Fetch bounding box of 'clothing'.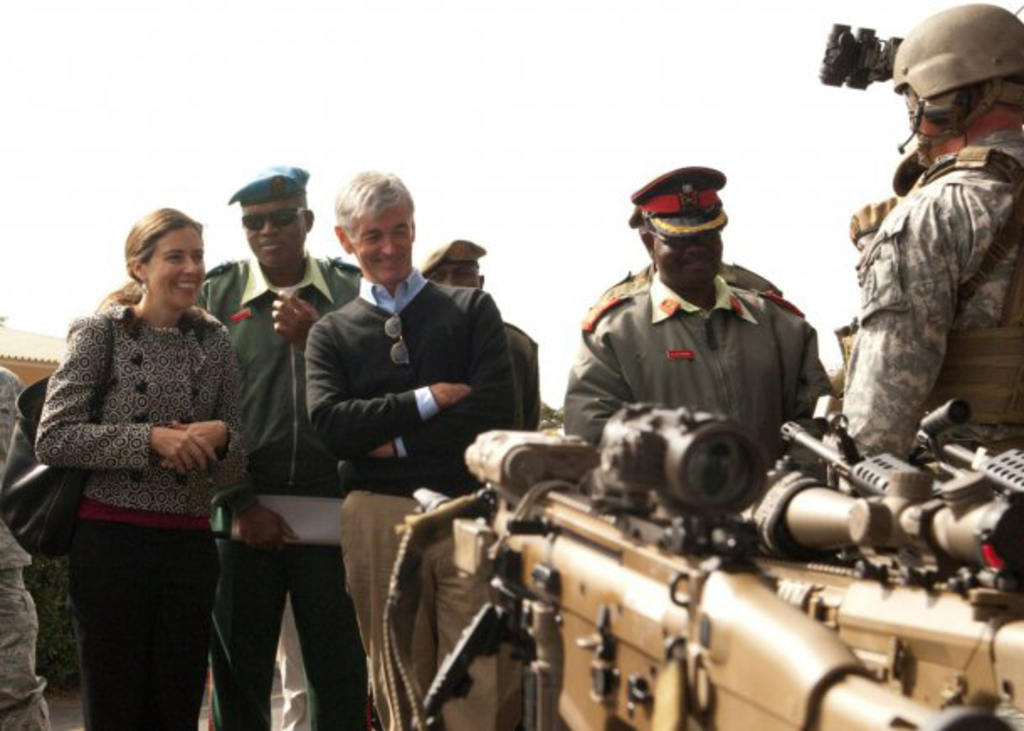
Bbox: crop(568, 262, 841, 464).
